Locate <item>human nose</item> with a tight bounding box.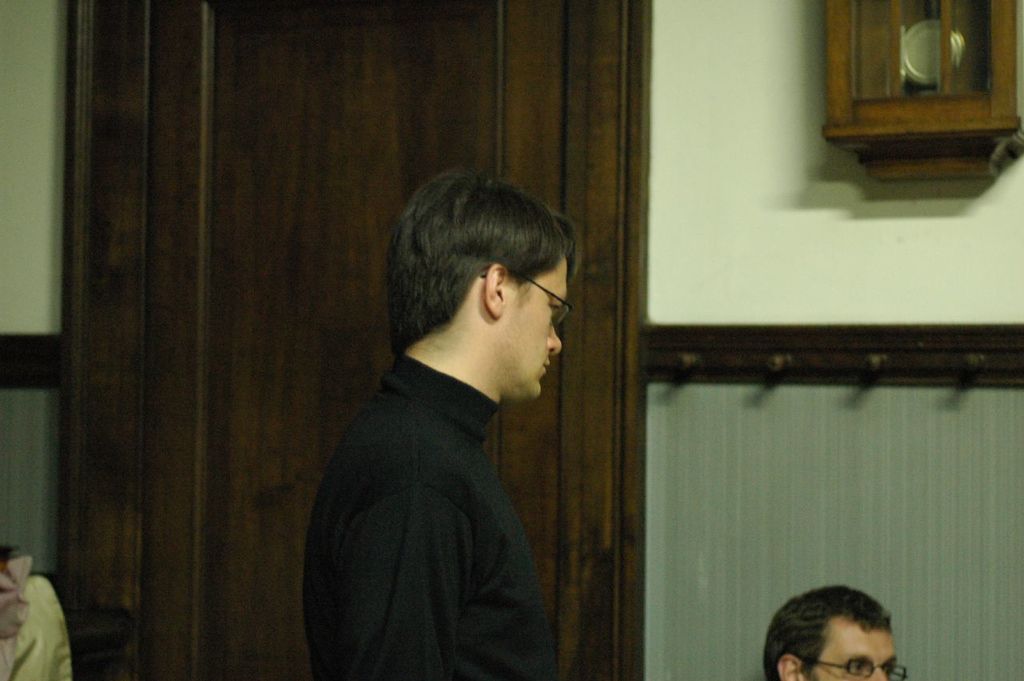
rect(546, 321, 561, 355).
